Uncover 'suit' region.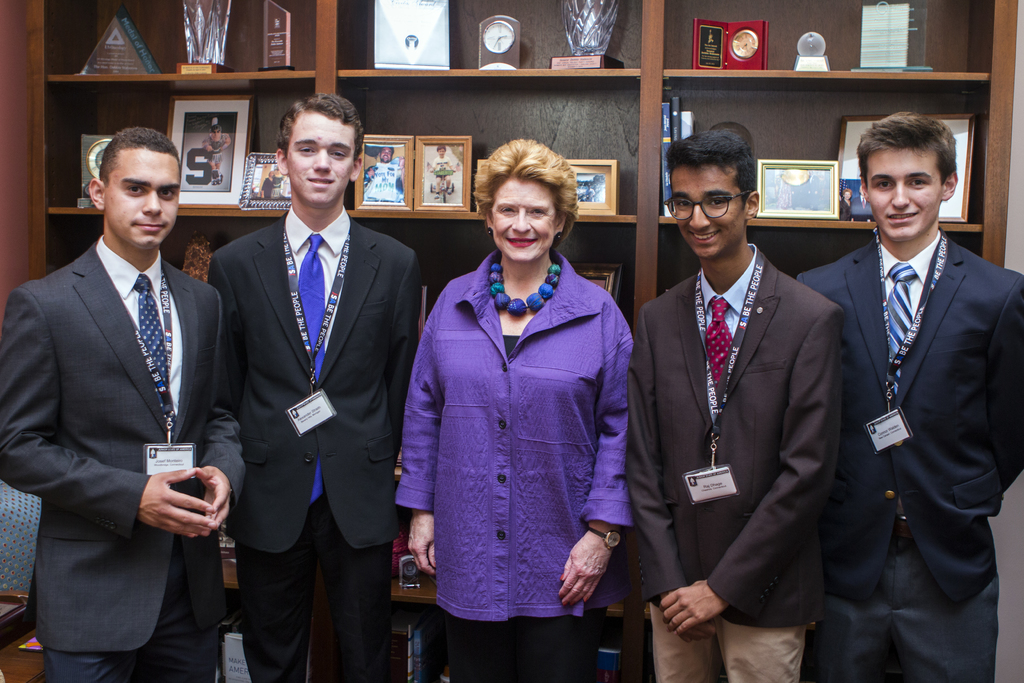
Uncovered: bbox(0, 235, 252, 682).
